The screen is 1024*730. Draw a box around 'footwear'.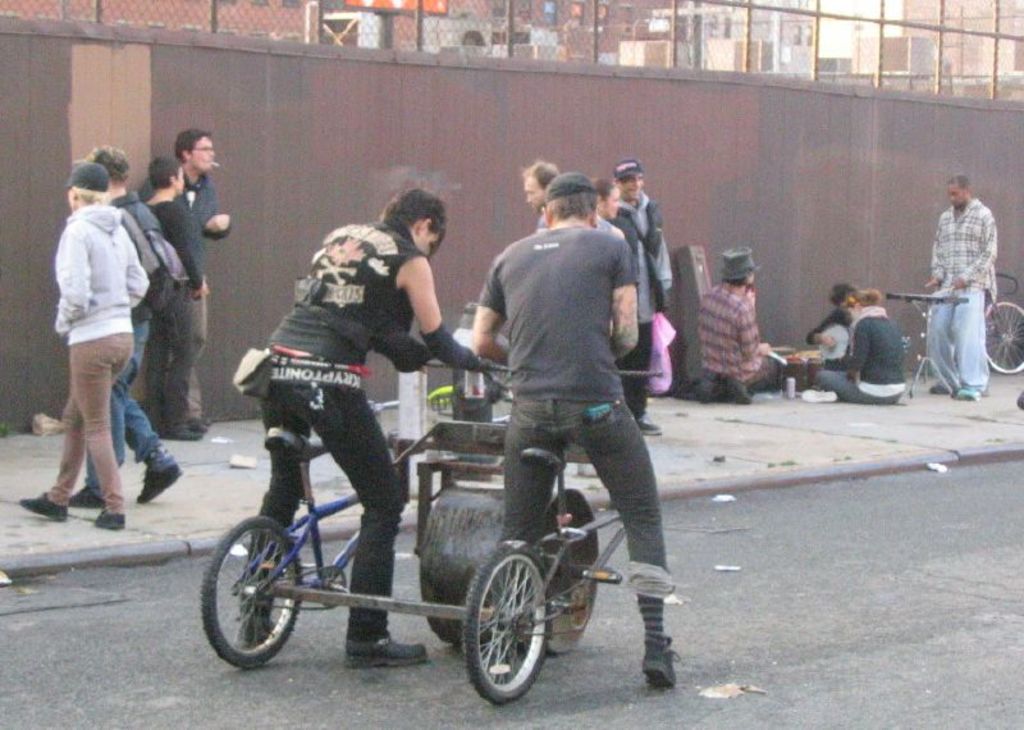
pyautogui.locateOnScreen(13, 496, 59, 524).
